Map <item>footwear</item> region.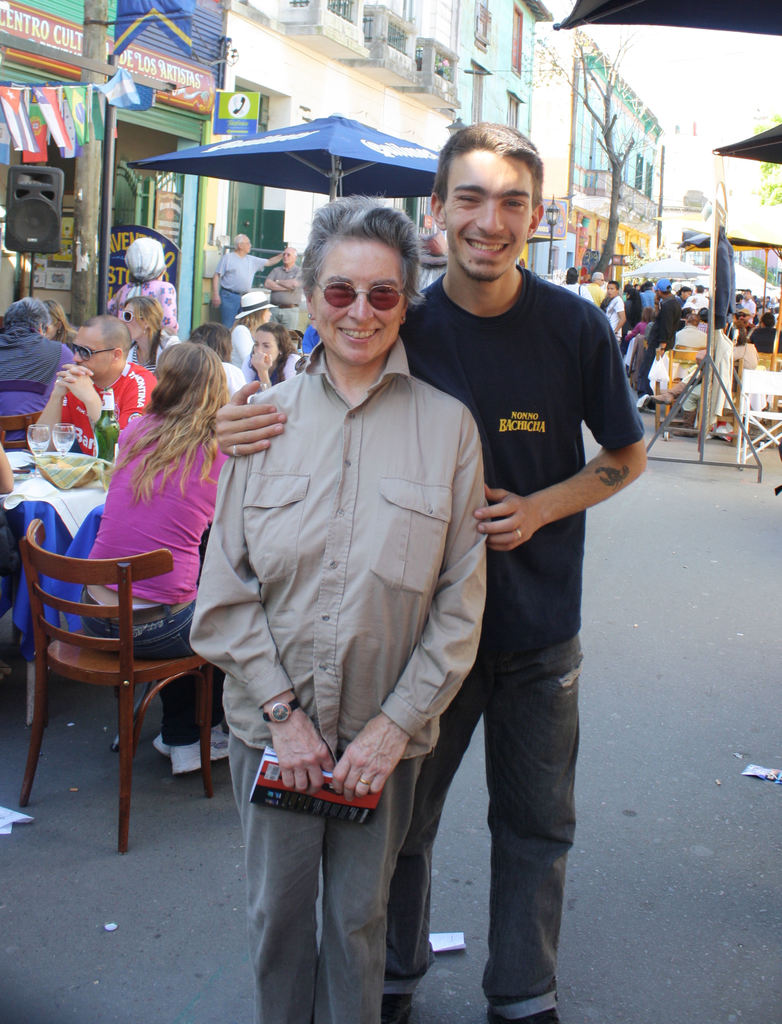
Mapped to (x1=379, y1=995, x2=418, y2=1023).
